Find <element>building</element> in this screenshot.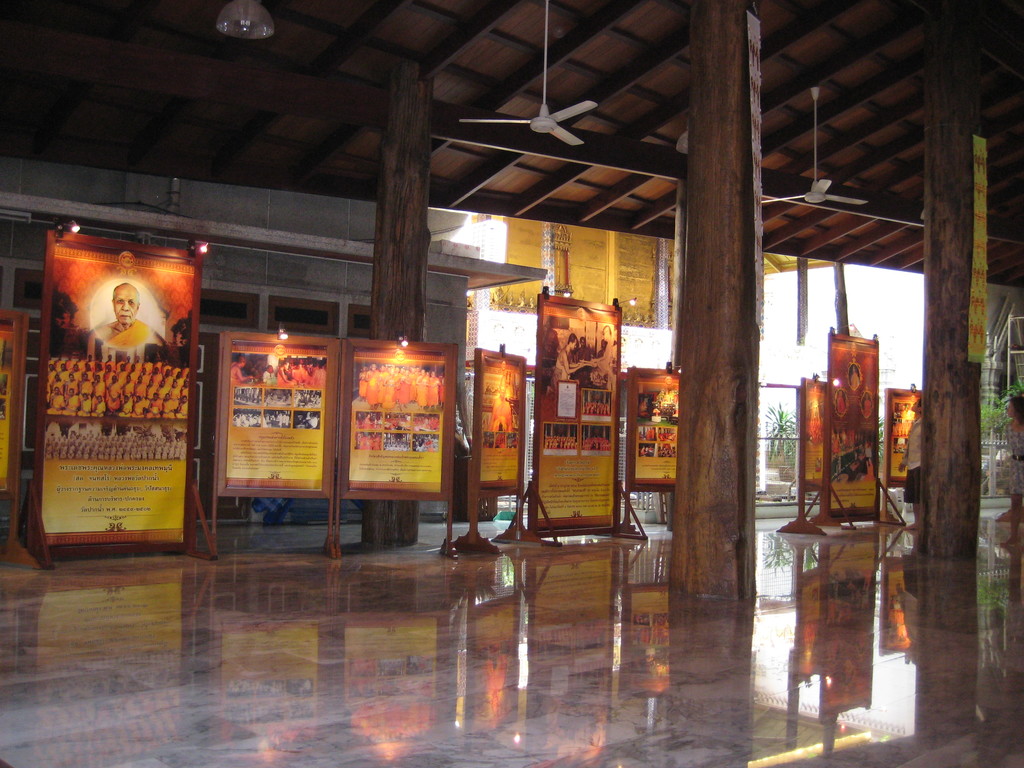
The bounding box for <element>building</element> is [left=0, top=2, right=1023, bottom=767].
